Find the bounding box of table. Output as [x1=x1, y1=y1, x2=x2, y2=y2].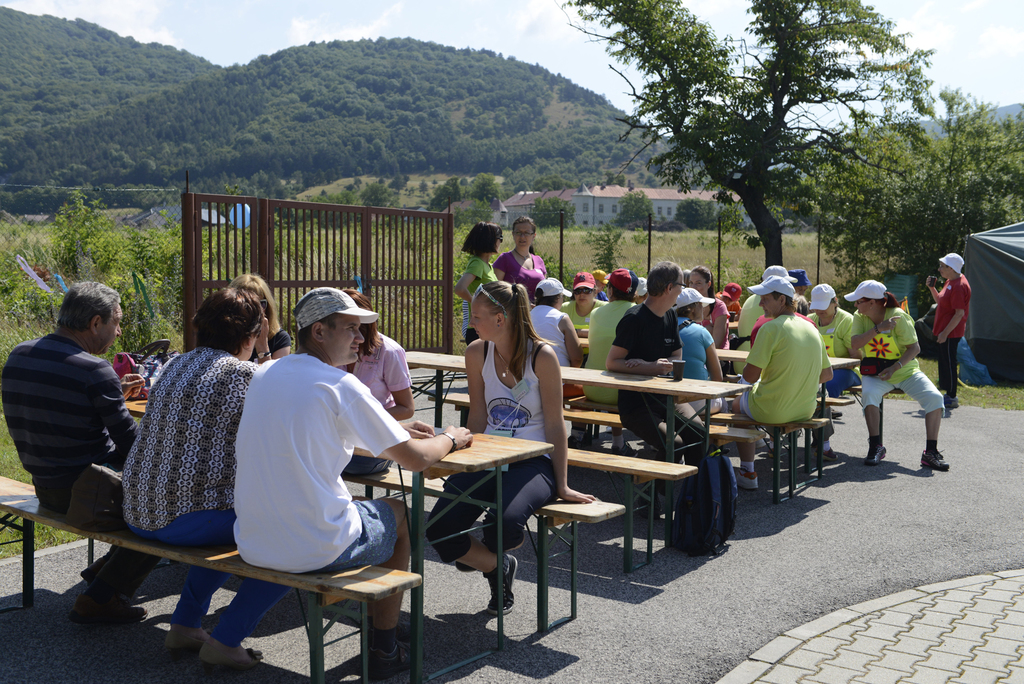
[x1=125, y1=408, x2=549, y2=683].
